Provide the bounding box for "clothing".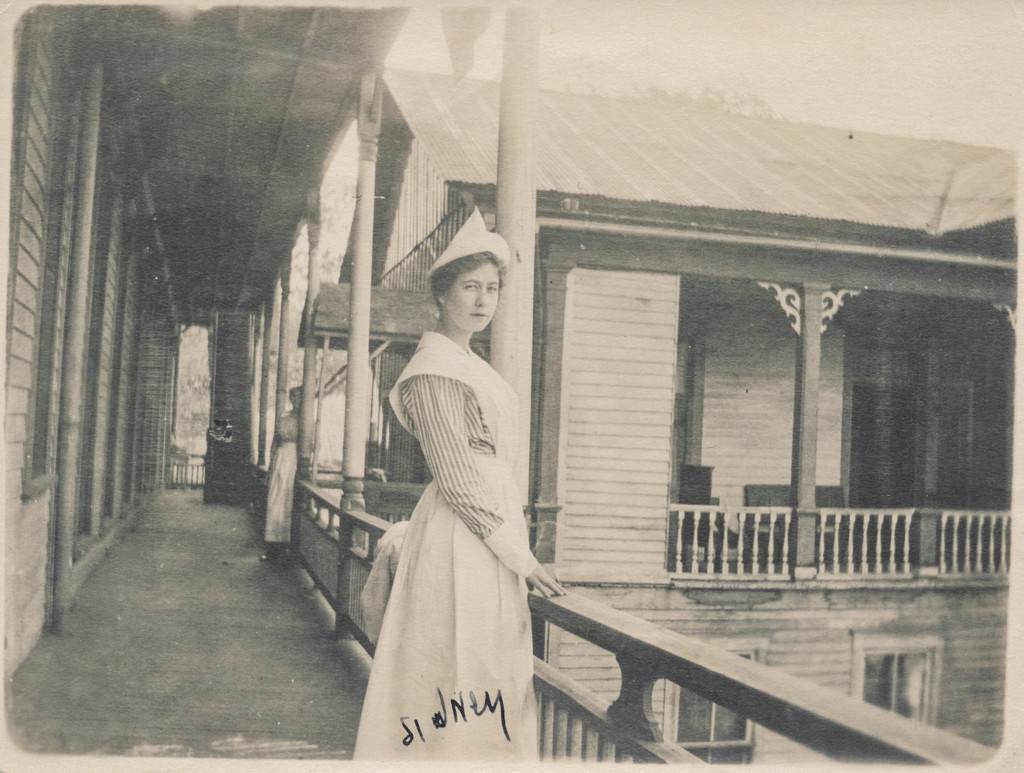
<region>262, 395, 313, 545</region>.
